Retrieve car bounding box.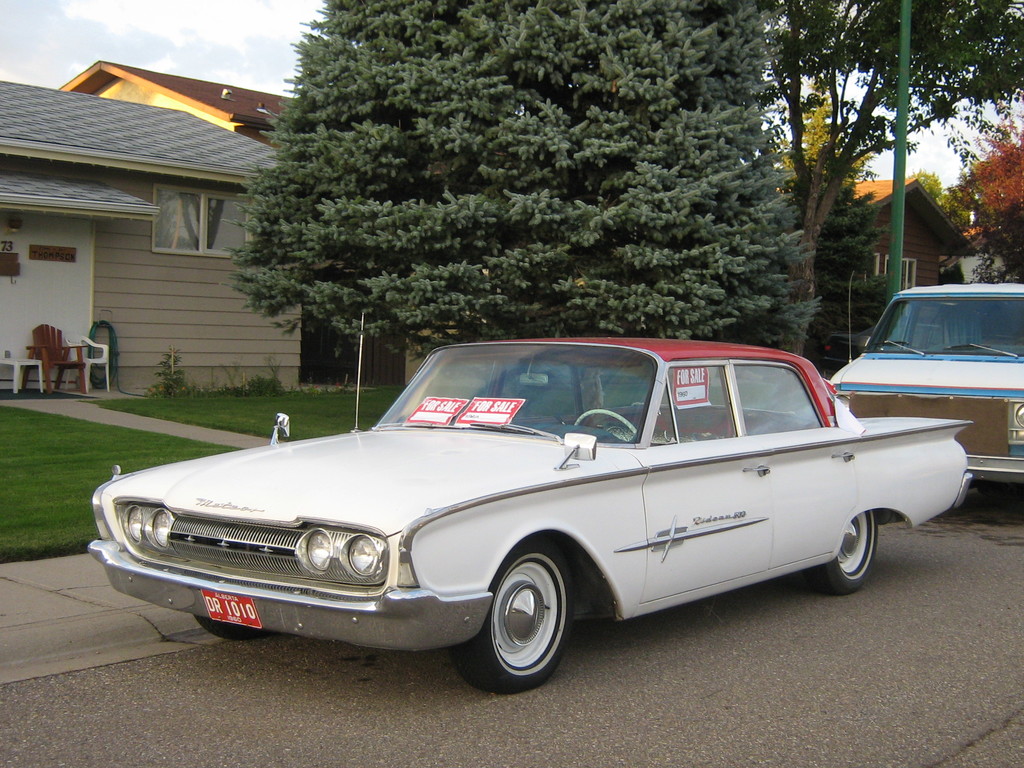
Bounding box: bbox=(826, 280, 1023, 490).
